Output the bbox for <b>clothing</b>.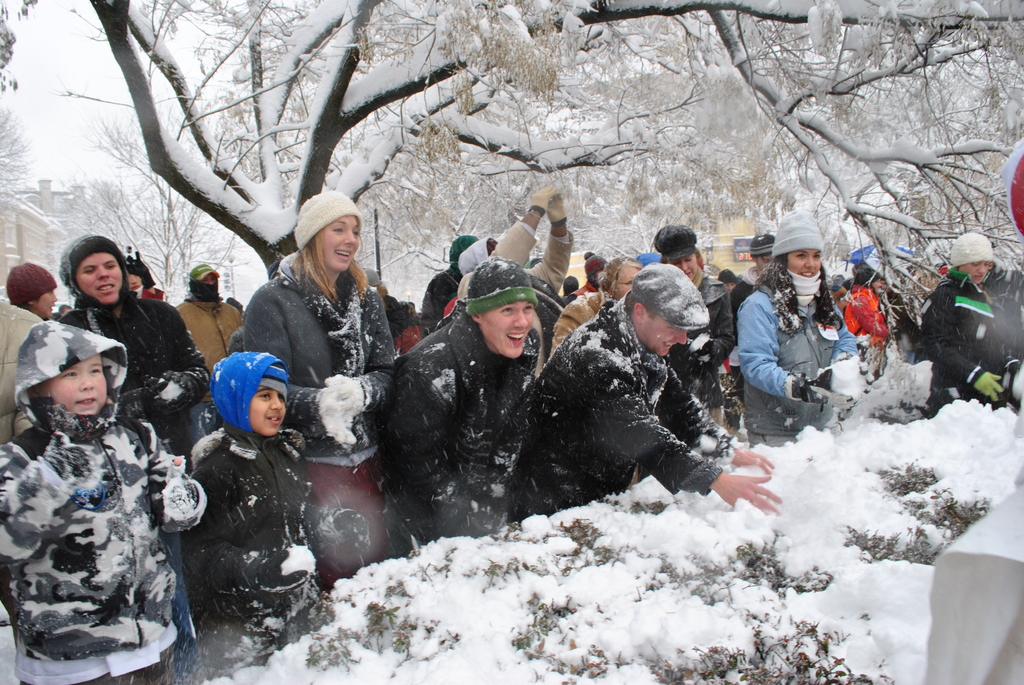
4 361 182 675.
